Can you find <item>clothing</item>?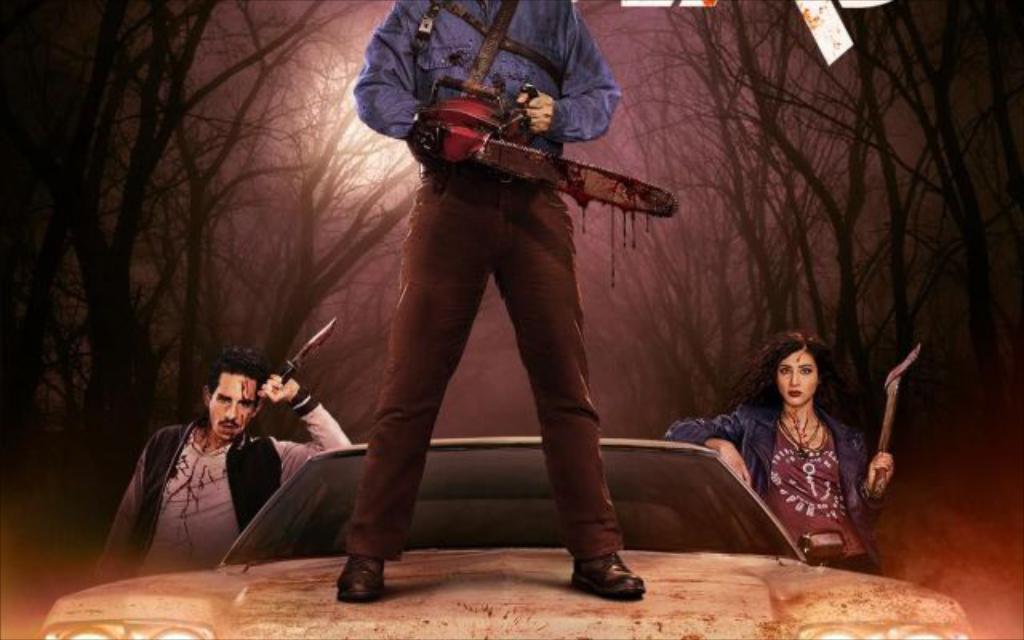
Yes, bounding box: {"x1": 85, "y1": 390, "x2": 352, "y2": 574}.
